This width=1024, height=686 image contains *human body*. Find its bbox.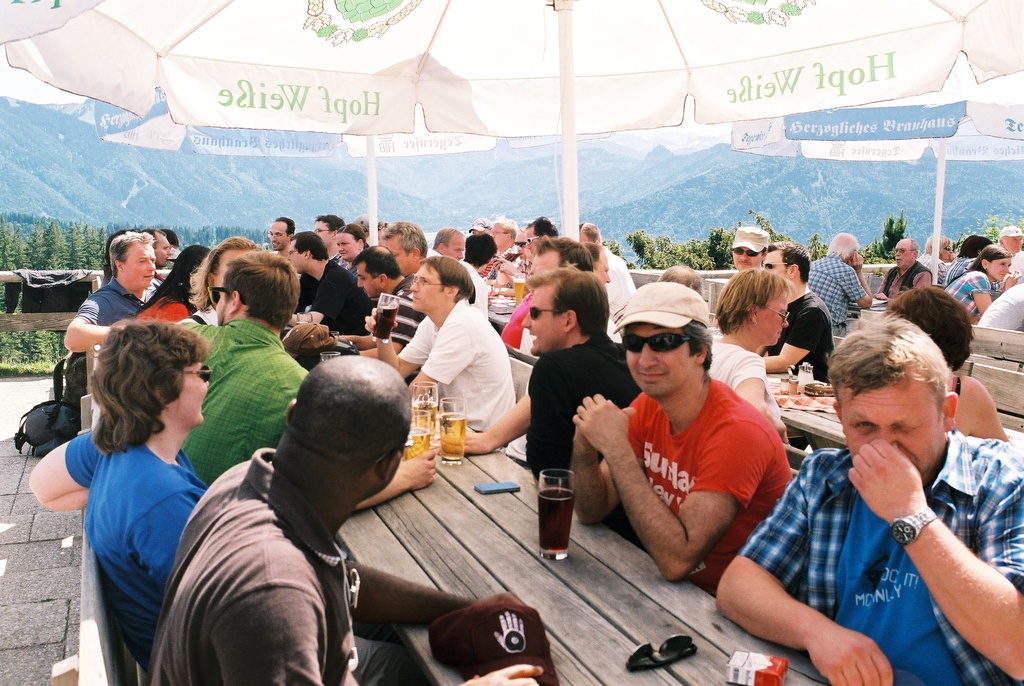
355, 244, 420, 358.
